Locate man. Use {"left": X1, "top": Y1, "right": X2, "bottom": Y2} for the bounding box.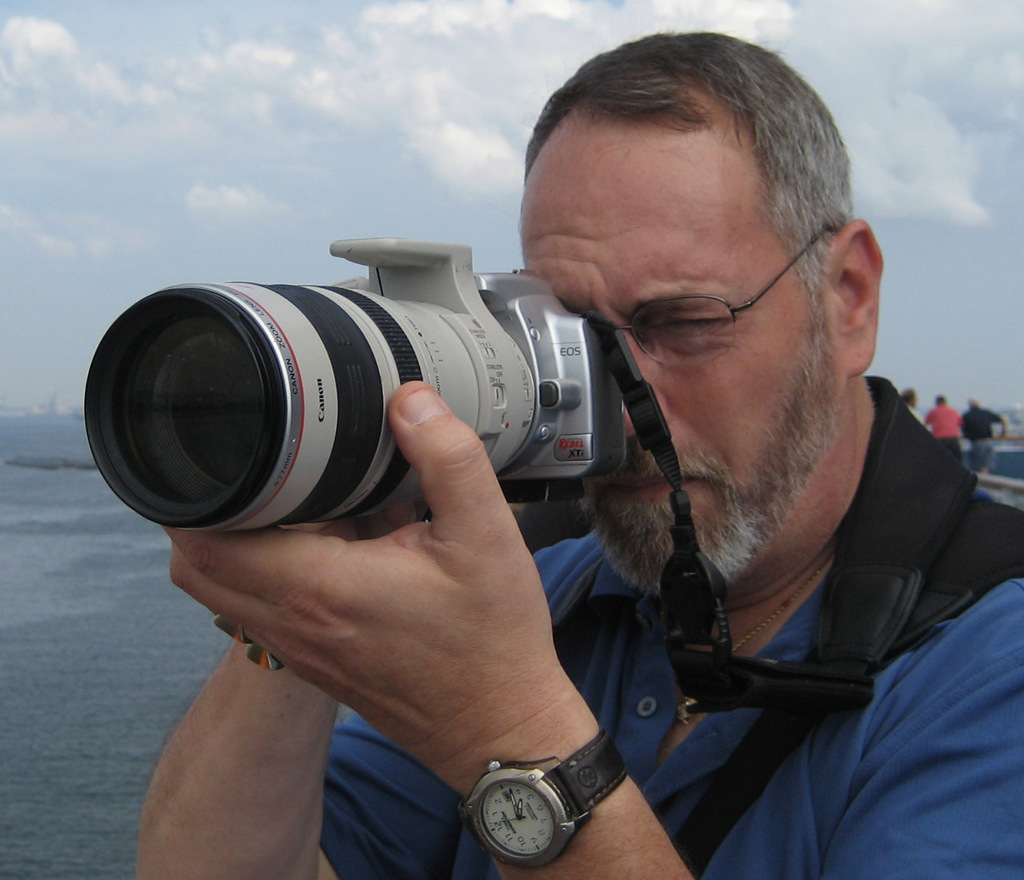
{"left": 23, "top": 35, "right": 927, "bottom": 782}.
